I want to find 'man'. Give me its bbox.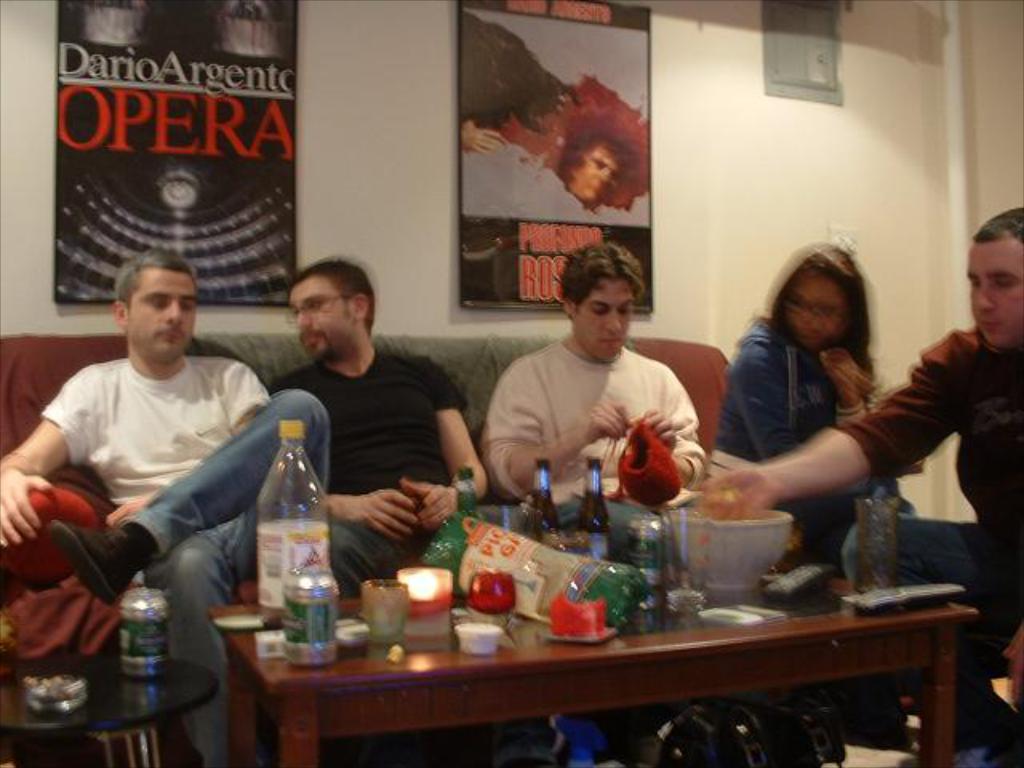
262:254:486:594.
